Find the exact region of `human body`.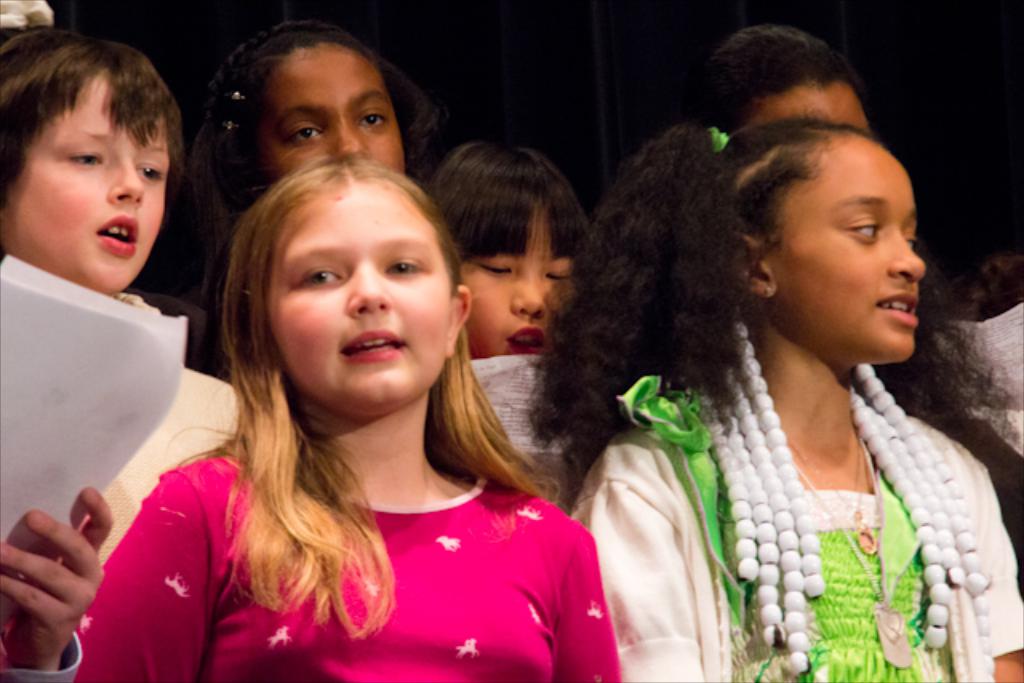
Exact region: locate(69, 155, 614, 681).
